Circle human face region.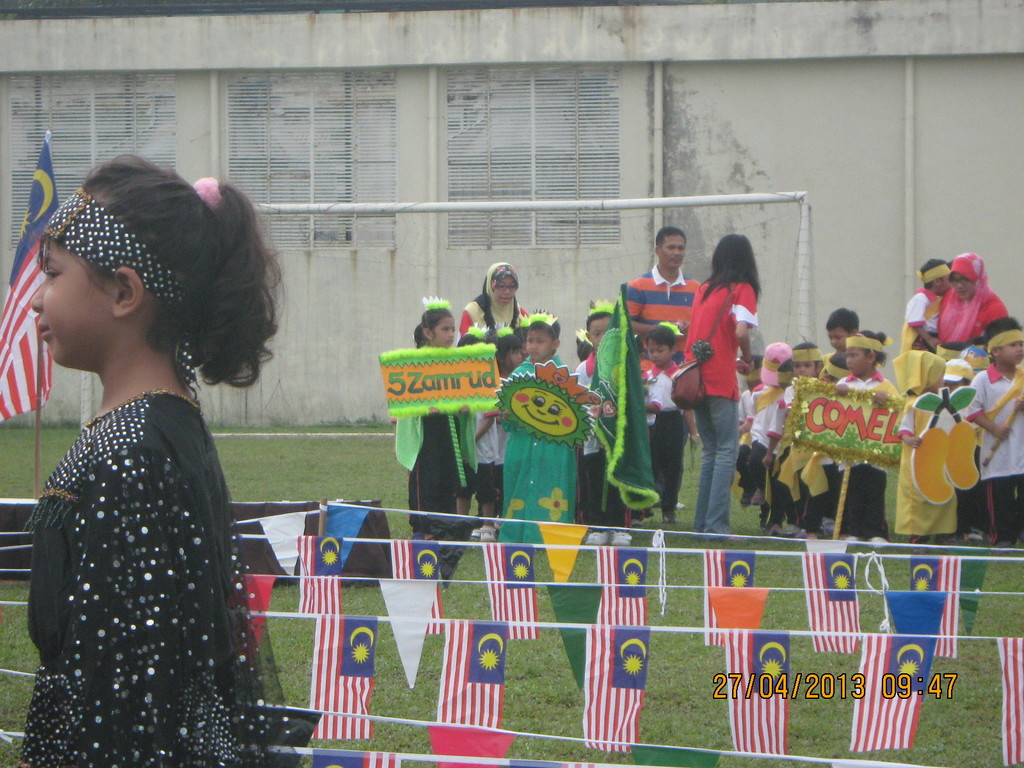
Region: (934, 268, 956, 301).
